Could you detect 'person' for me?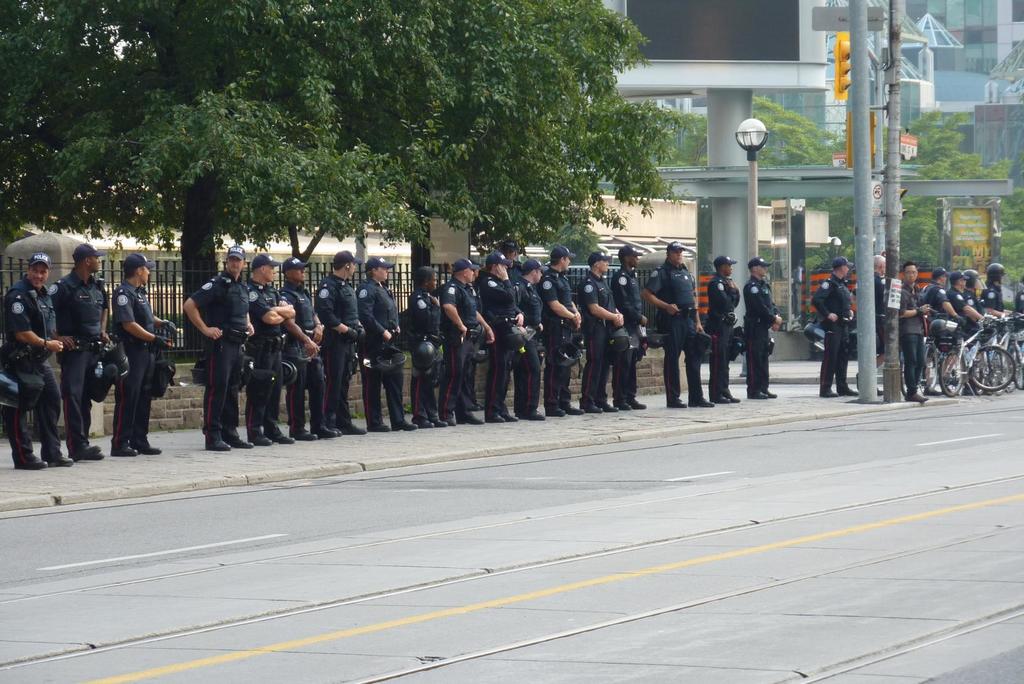
Detection result: (left=1013, top=275, right=1023, bottom=309).
